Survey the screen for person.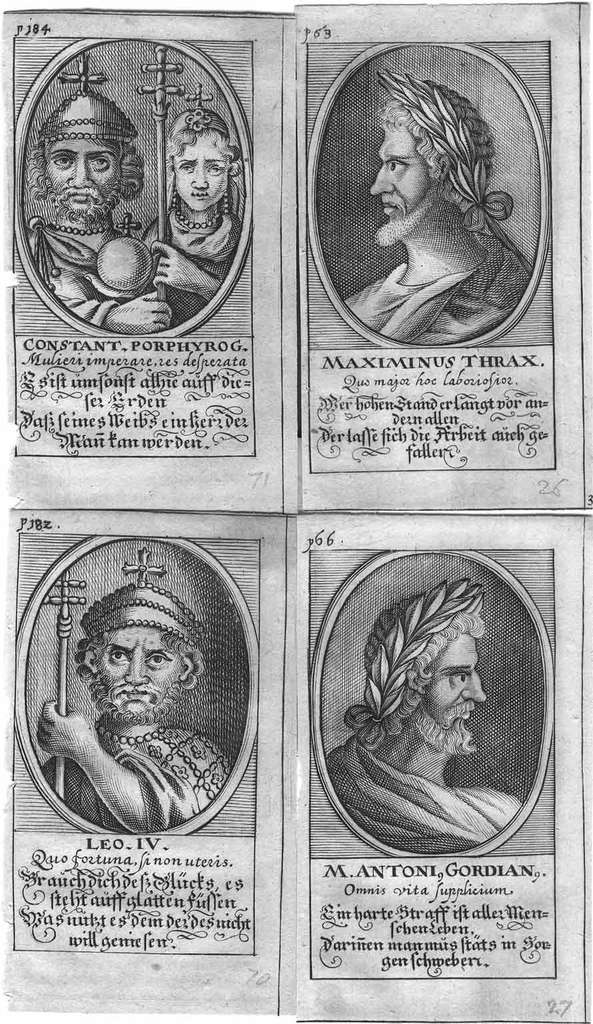
Survey found: 29 51 167 332.
